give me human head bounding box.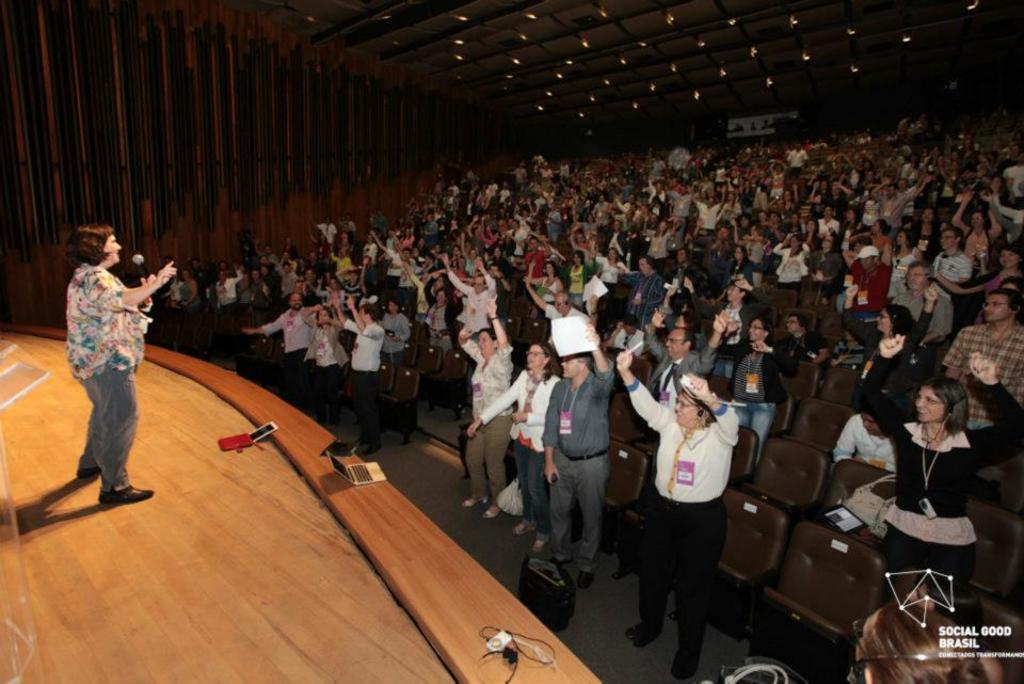
820,229,835,250.
